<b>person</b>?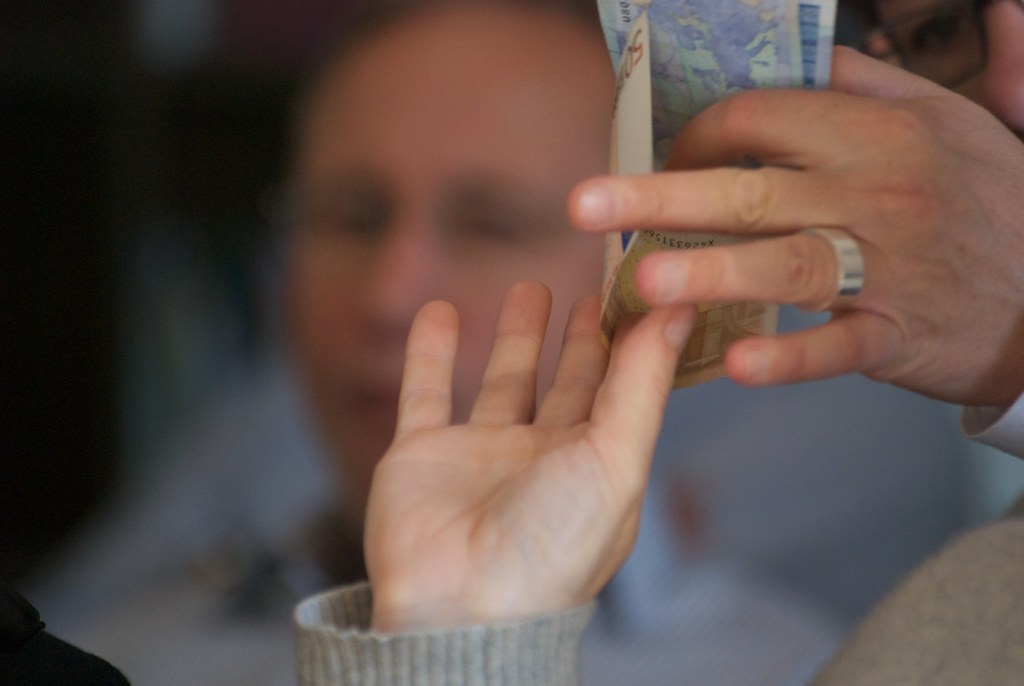
rect(296, 0, 1023, 685)
